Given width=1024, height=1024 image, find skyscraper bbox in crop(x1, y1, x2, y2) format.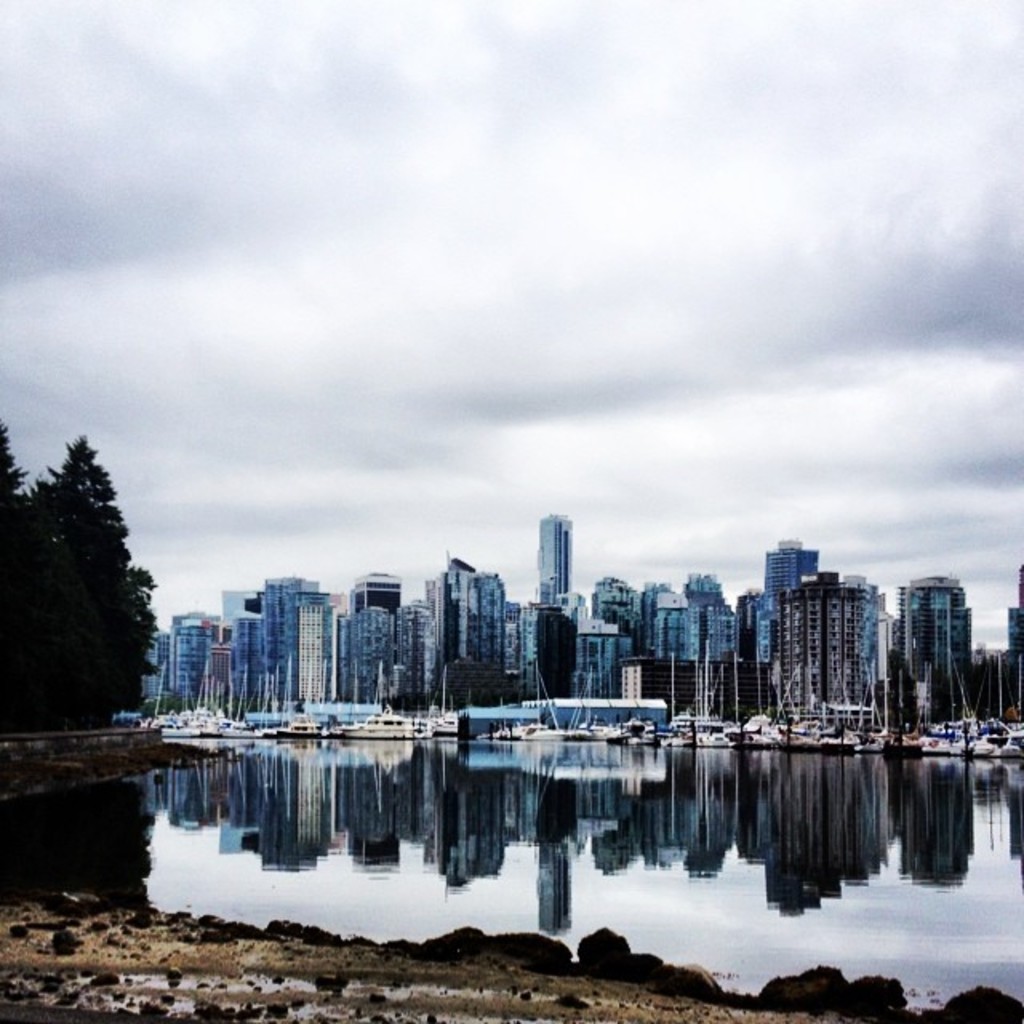
crop(523, 504, 576, 698).
